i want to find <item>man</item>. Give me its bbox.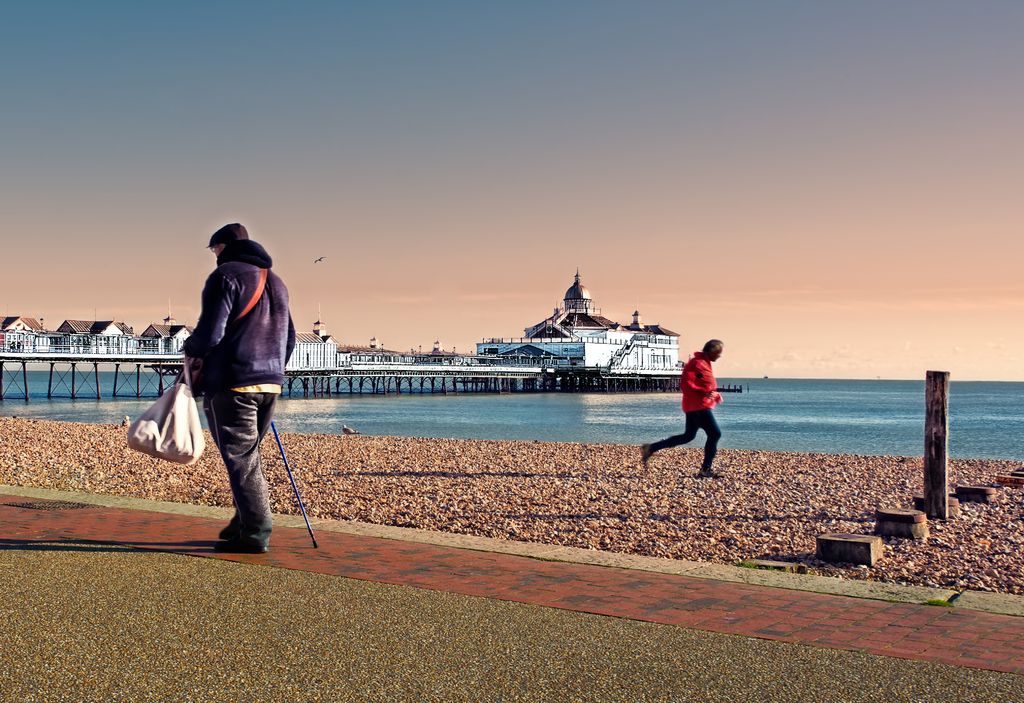
{"x1": 181, "y1": 222, "x2": 296, "y2": 550}.
